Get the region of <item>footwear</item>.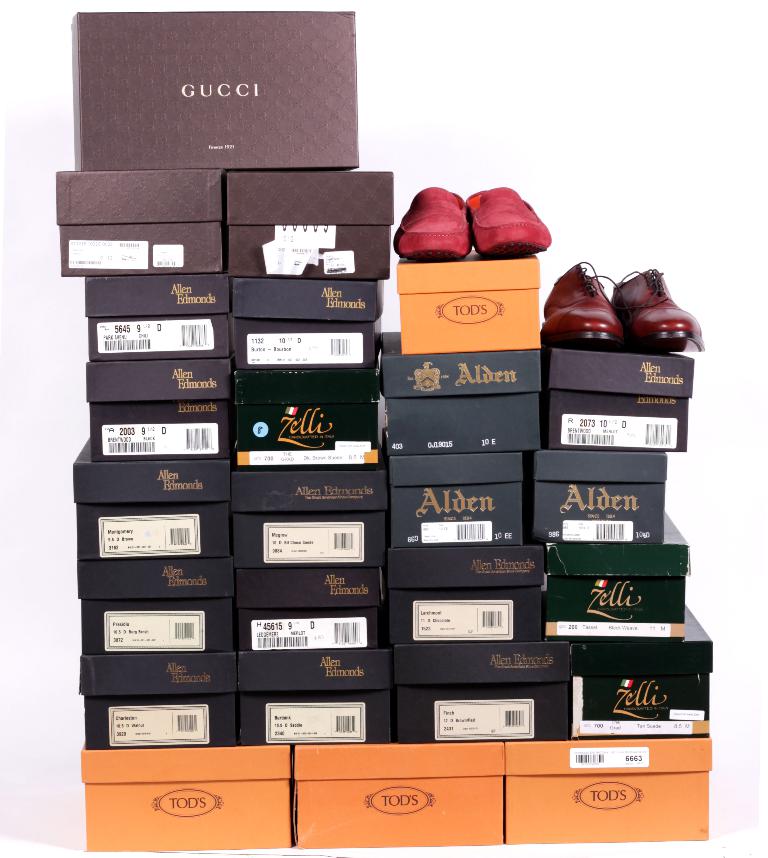
603:260:703:345.
